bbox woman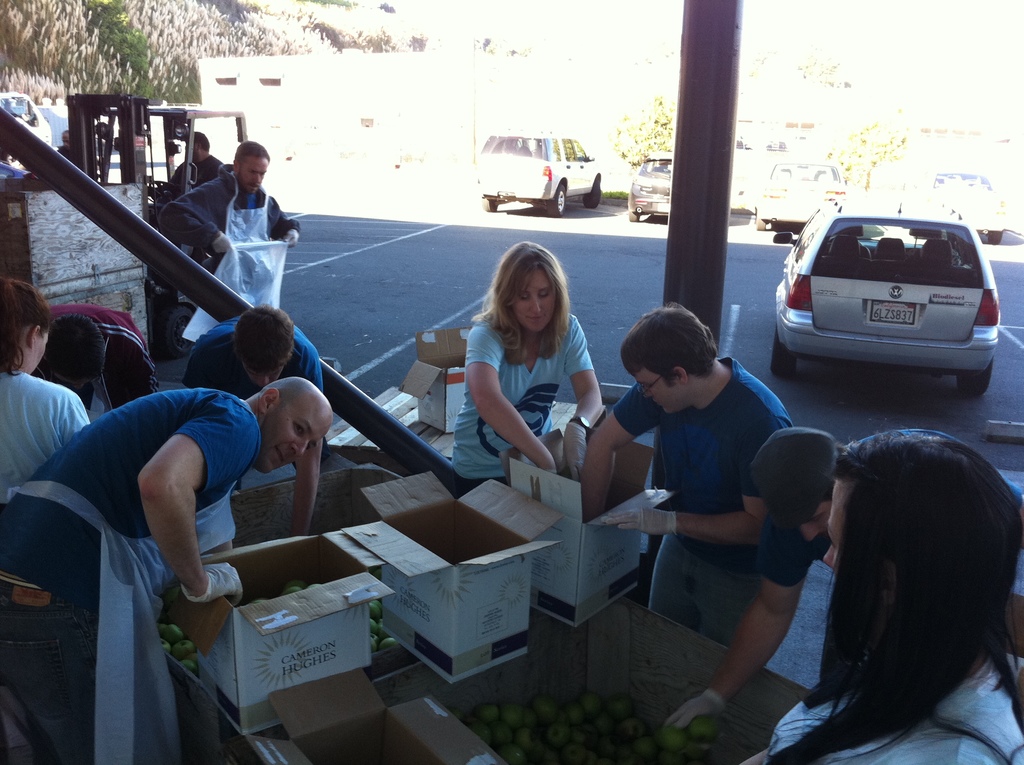
pyautogui.locateOnScreen(758, 415, 1021, 764)
